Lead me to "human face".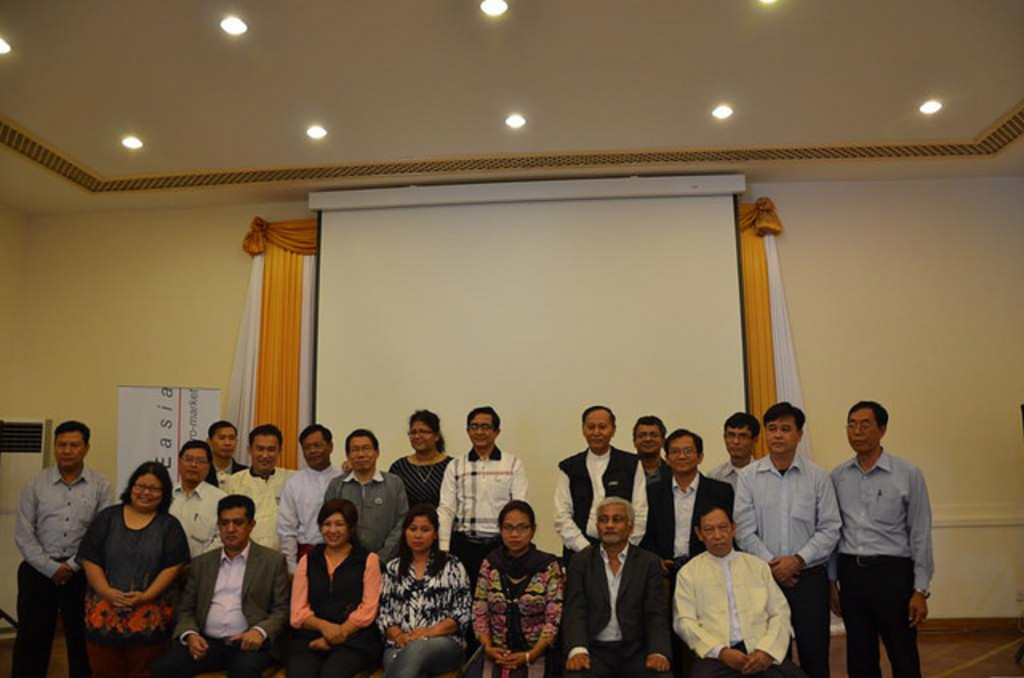
Lead to (x1=406, y1=411, x2=437, y2=454).
